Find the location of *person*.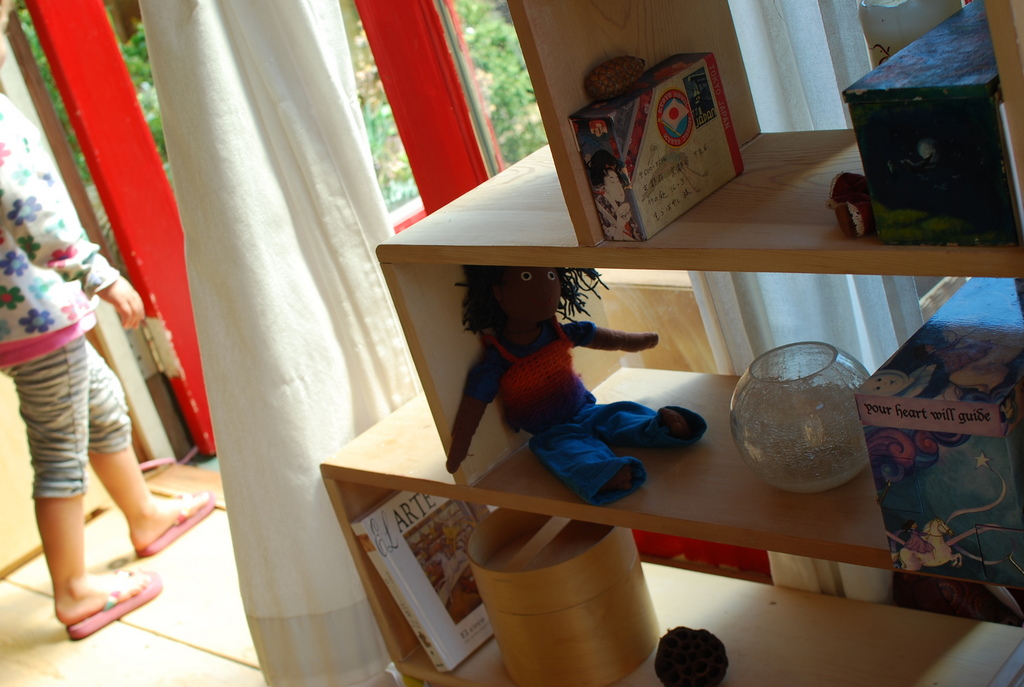
Location: (x1=6, y1=126, x2=207, y2=657).
